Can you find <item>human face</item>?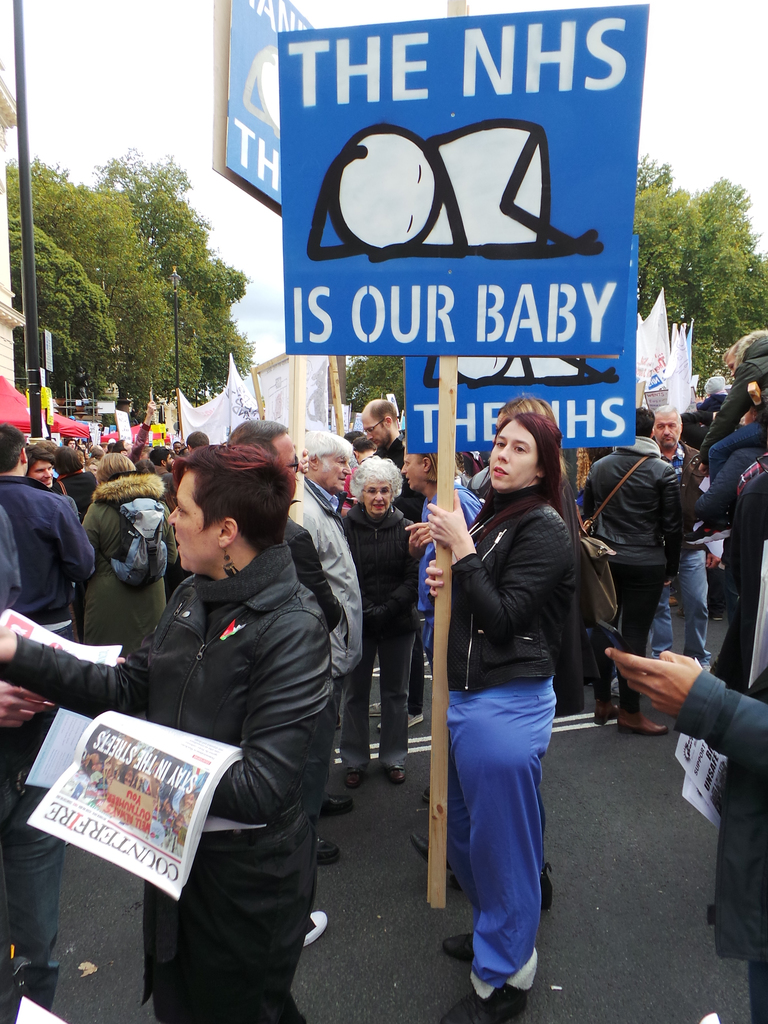
Yes, bounding box: {"x1": 361, "y1": 480, "x2": 394, "y2": 518}.
